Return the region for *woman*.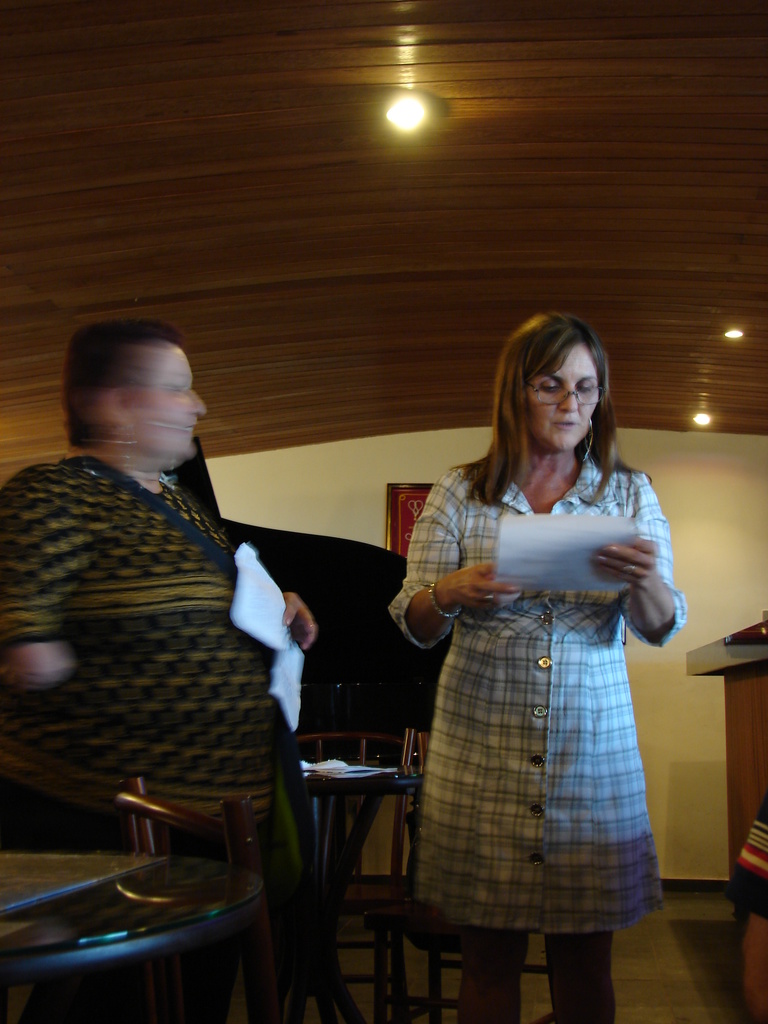
[left=376, top=291, right=674, bottom=1023].
